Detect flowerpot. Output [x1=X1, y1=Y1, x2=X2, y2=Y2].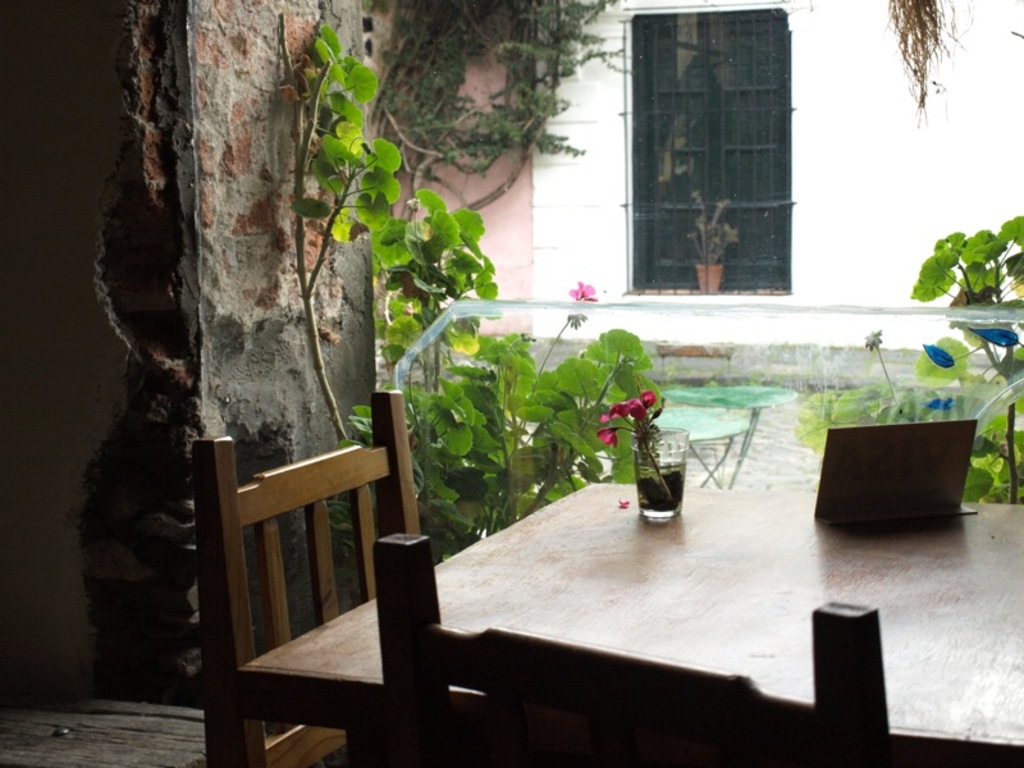
[x1=695, y1=261, x2=722, y2=294].
